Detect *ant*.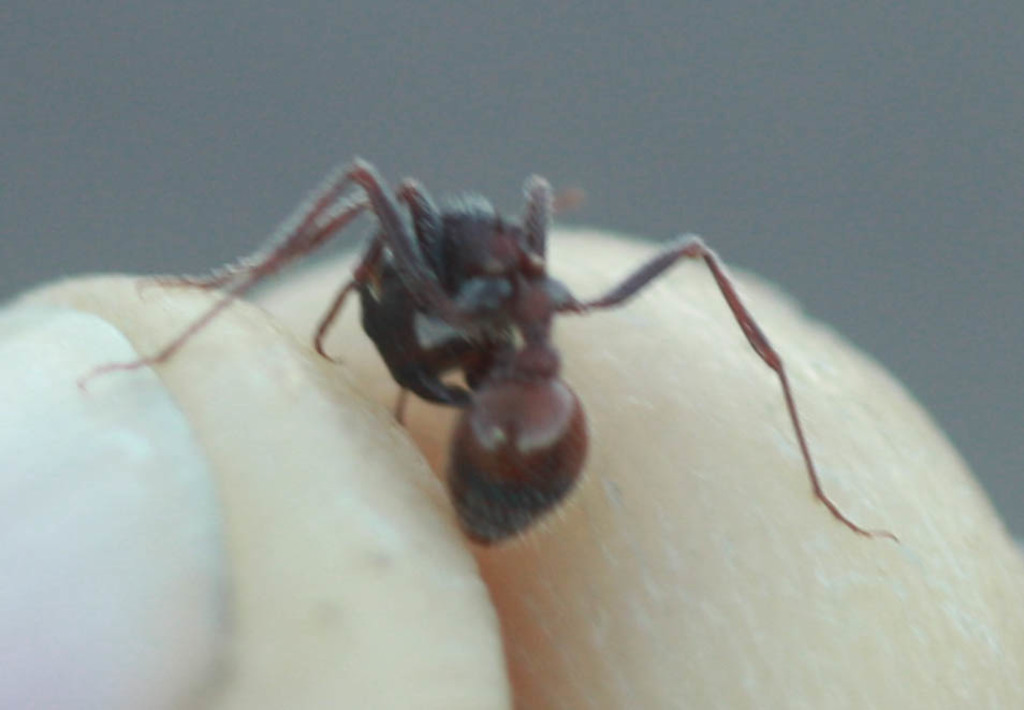
Detected at [left=85, top=163, right=899, bottom=537].
